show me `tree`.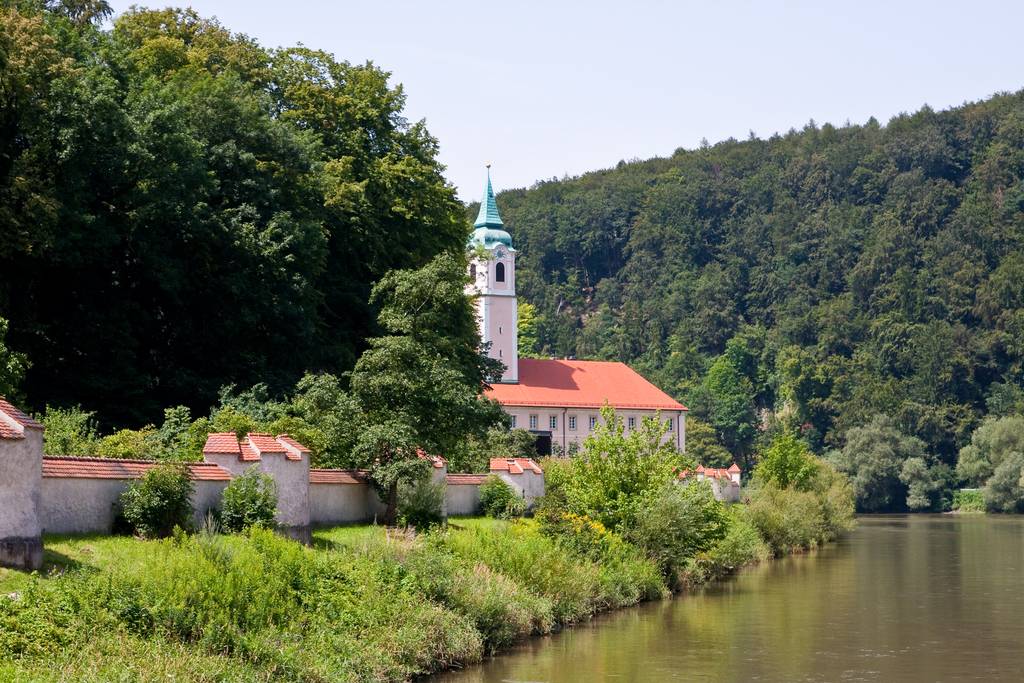
`tree` is here: {"left": 118, "top": 457, "right": 213, "bottom": 546}.
